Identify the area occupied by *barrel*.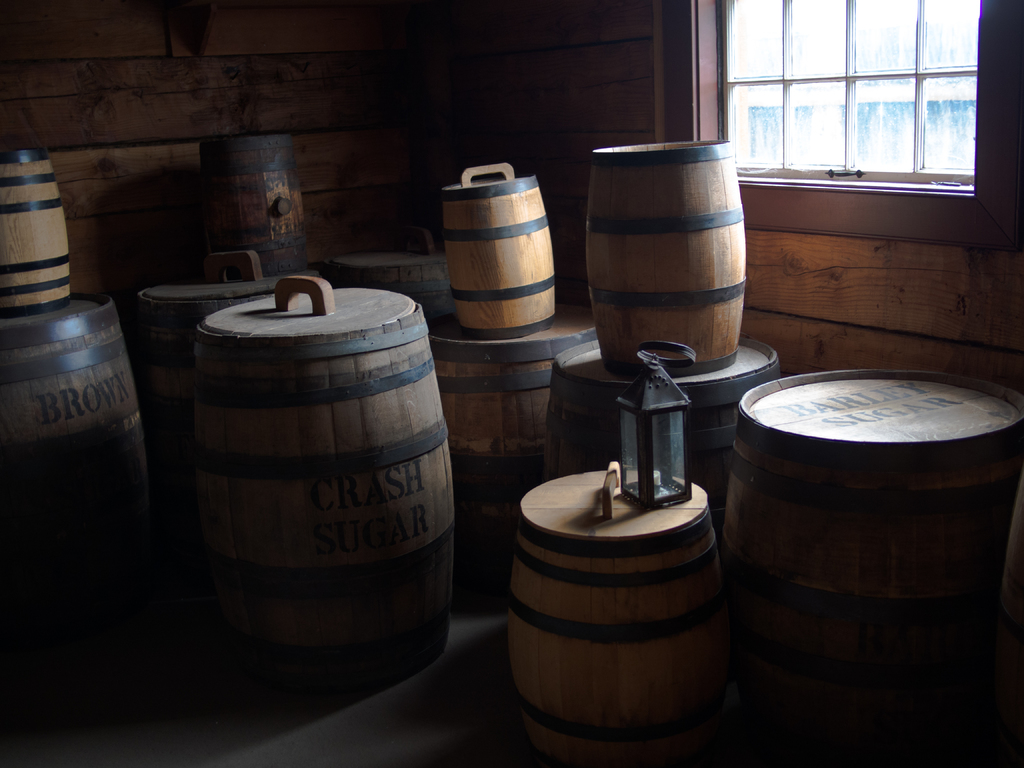
Area: x1=0 y1=287 x2=151 y2=657.
